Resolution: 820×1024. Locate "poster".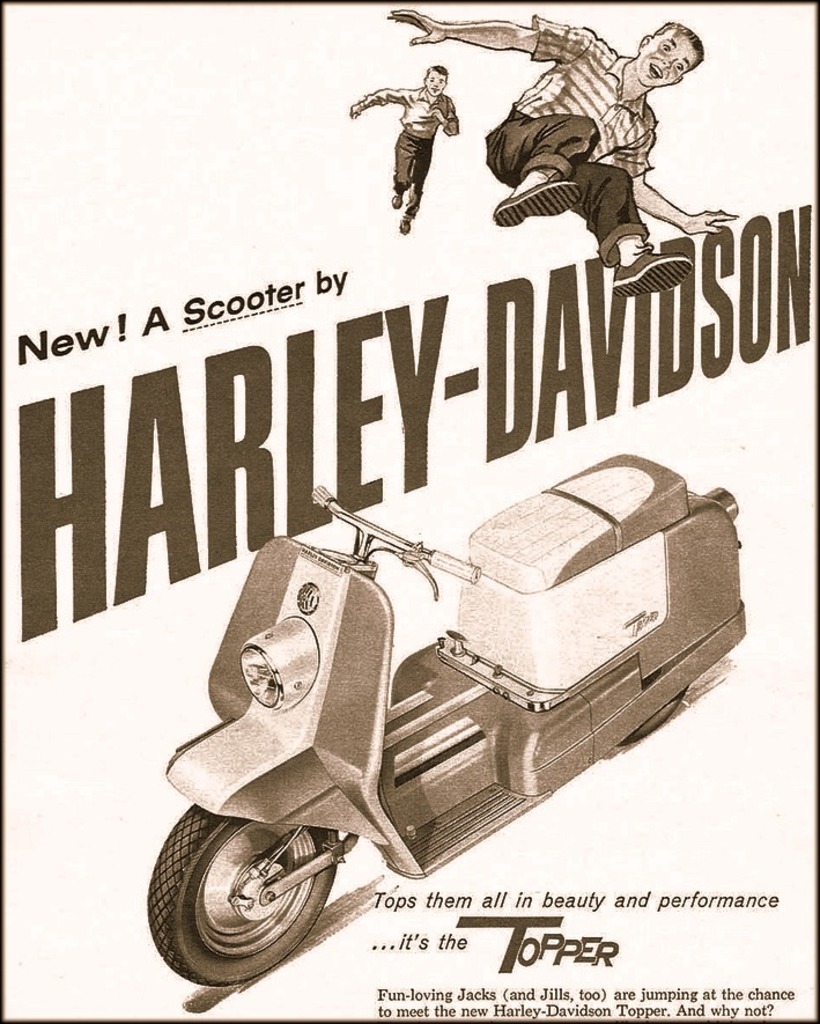
[left=0, top=0, right=812, bottom=1023].
